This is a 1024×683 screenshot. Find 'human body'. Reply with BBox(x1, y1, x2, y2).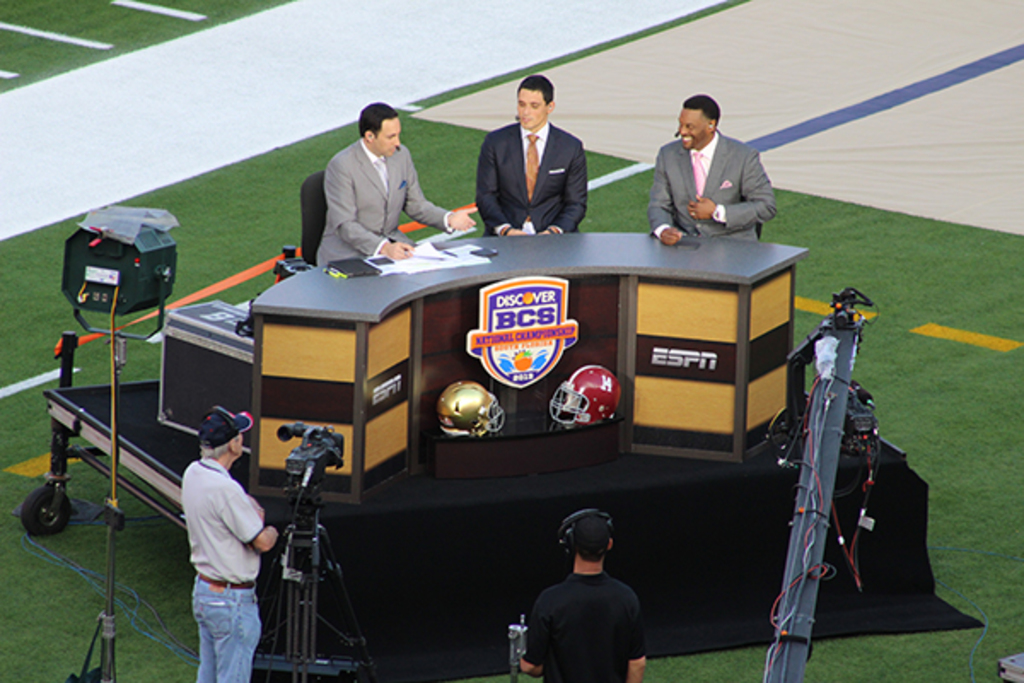
BBox(167, 406, 261, 676).
